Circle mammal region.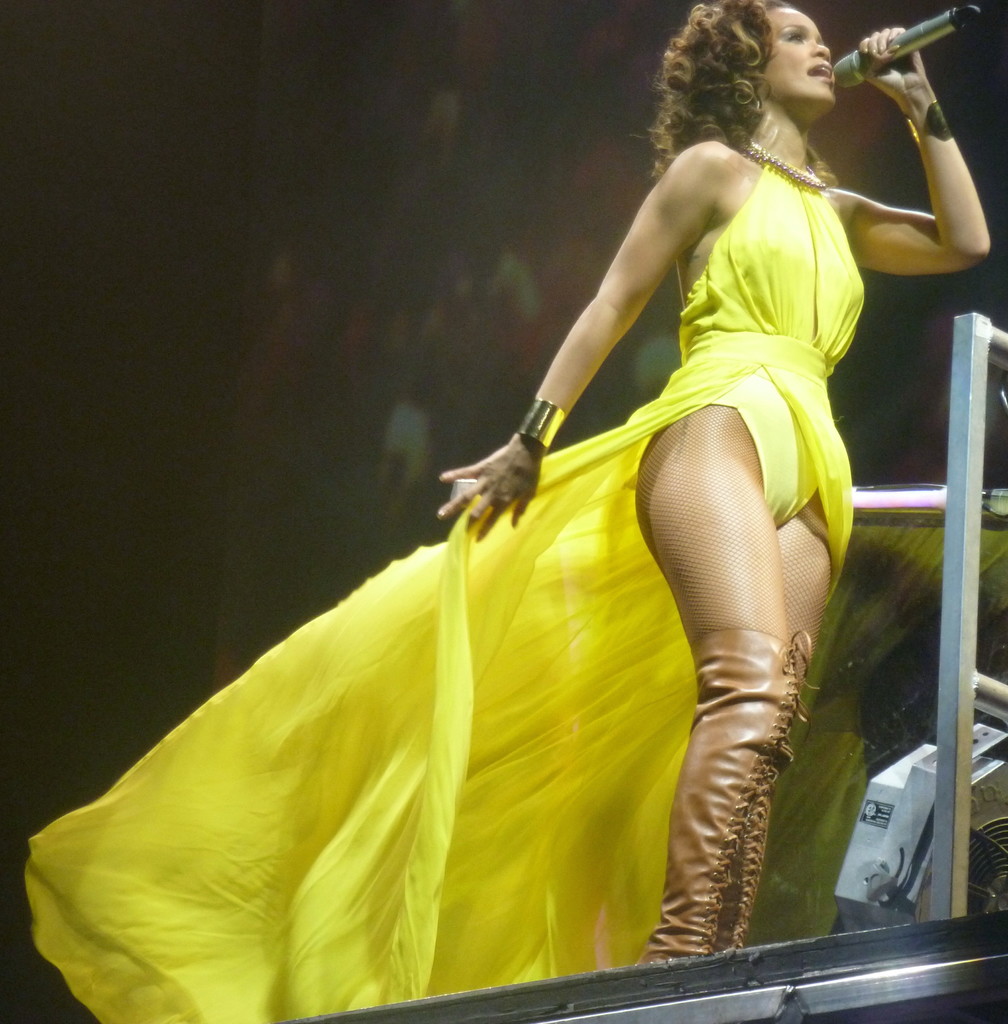
Region: crop(534, 0, 931, 942).
